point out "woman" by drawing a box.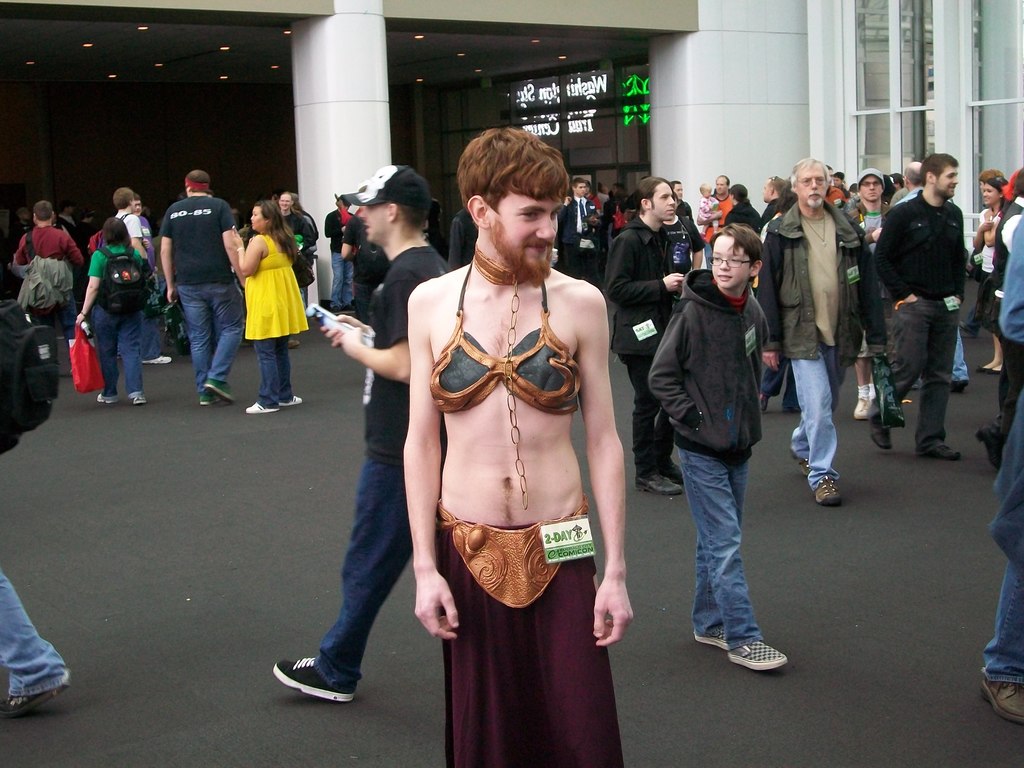
(214,195,310,406).
